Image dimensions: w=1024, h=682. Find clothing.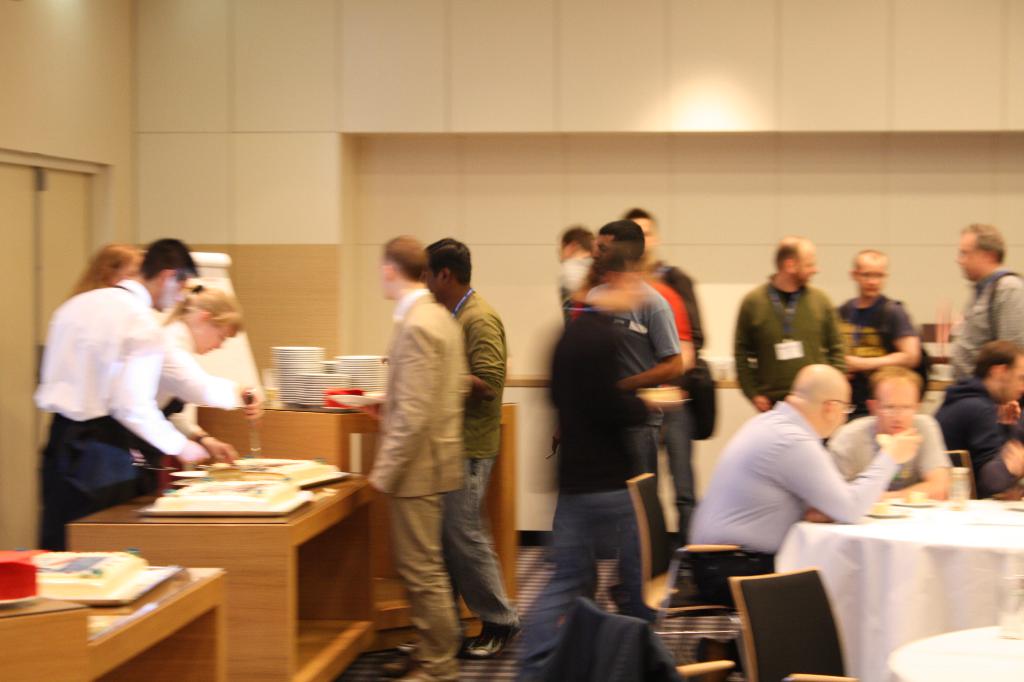
[940, 265, 1023, 393].
